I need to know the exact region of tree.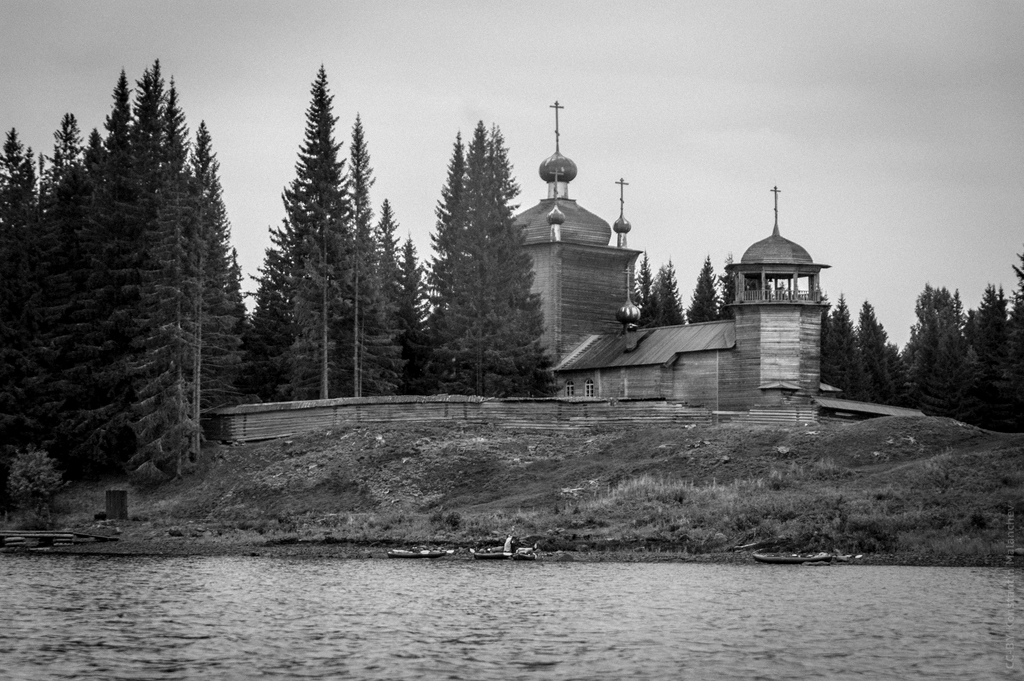
Region: bbox=(246, 56, 406, 399).
